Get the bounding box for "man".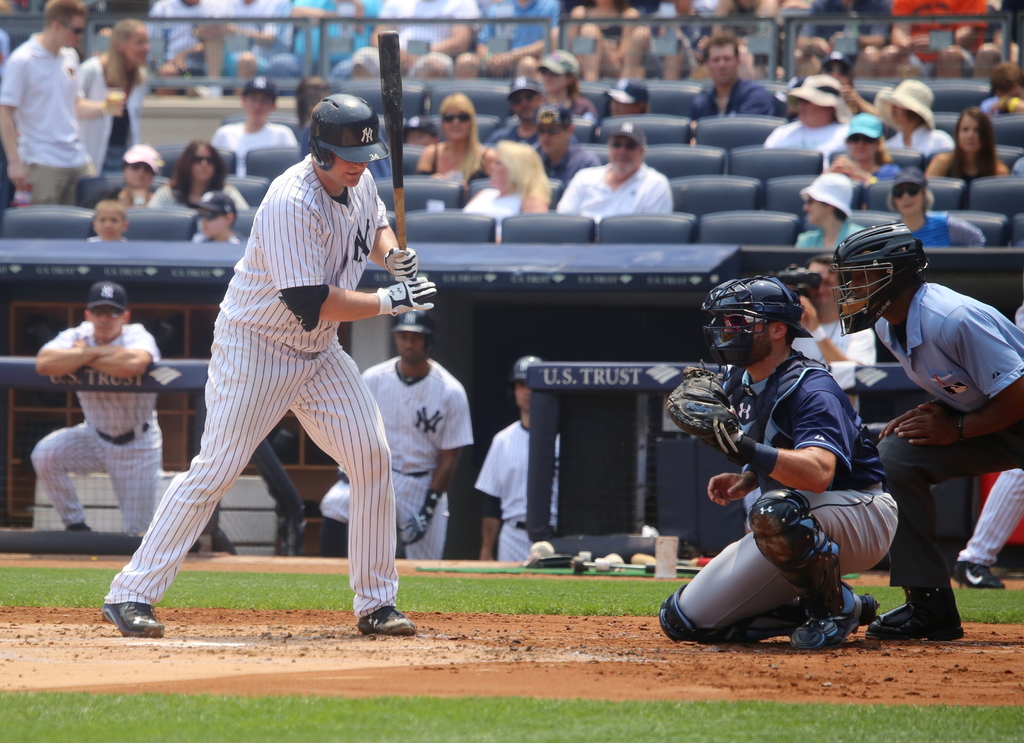
box(42, 271, 132, 544).
